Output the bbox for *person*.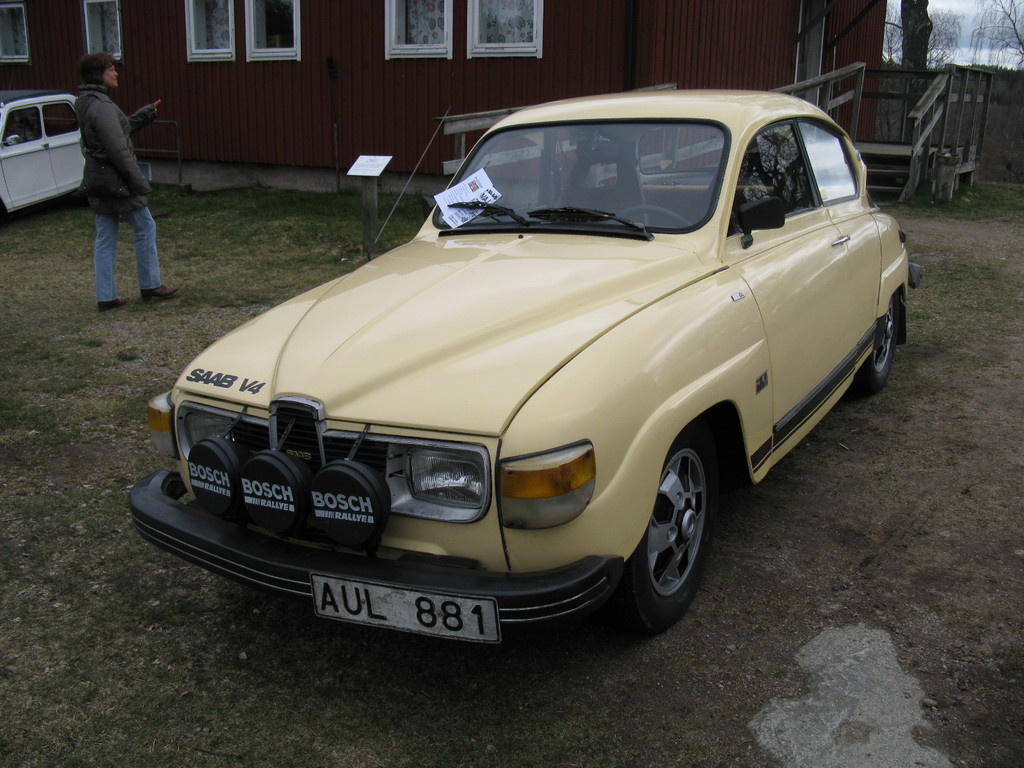
x1=73 y1=42 x2=177 y2=311.
